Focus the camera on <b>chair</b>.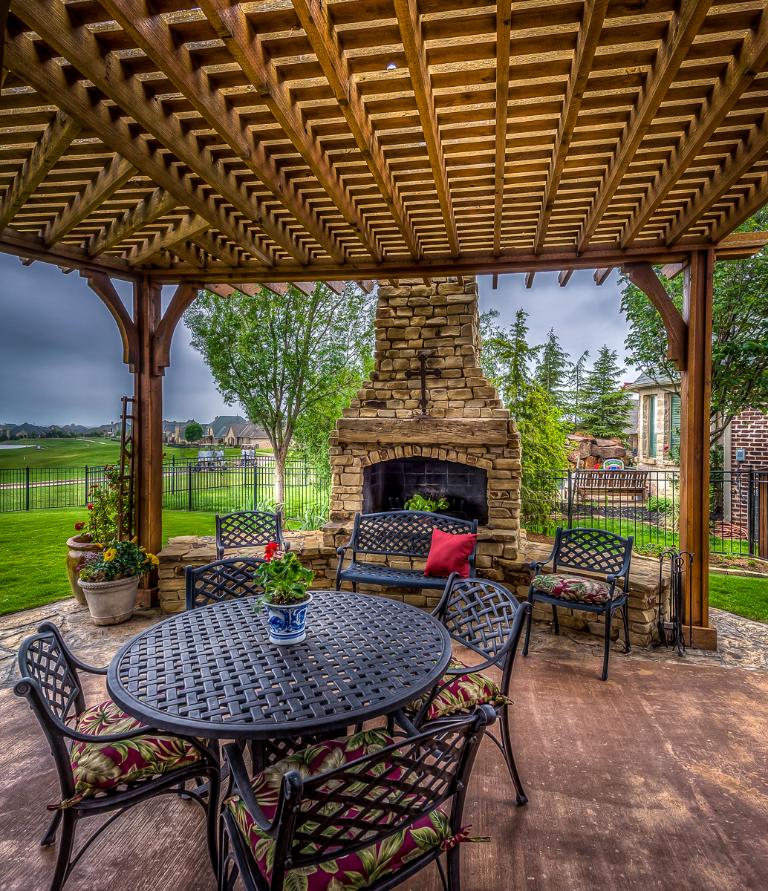
Focus region: pyautogui.locateOnScreen(213, 509, 290, 604).
